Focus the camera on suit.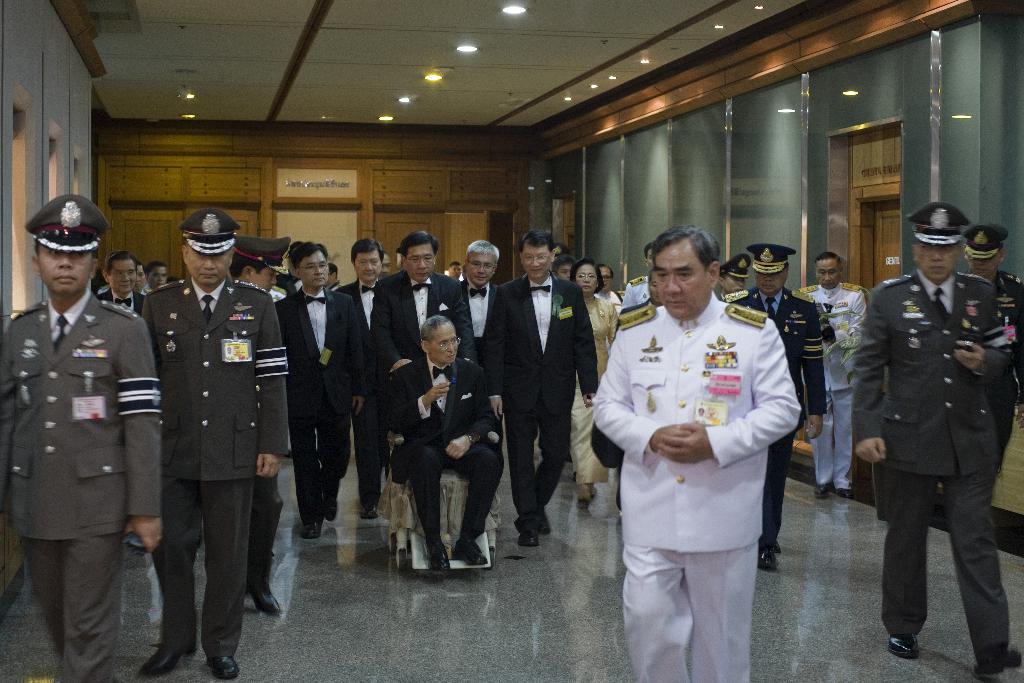
Focus region: box(273, 286, 367, 526).
